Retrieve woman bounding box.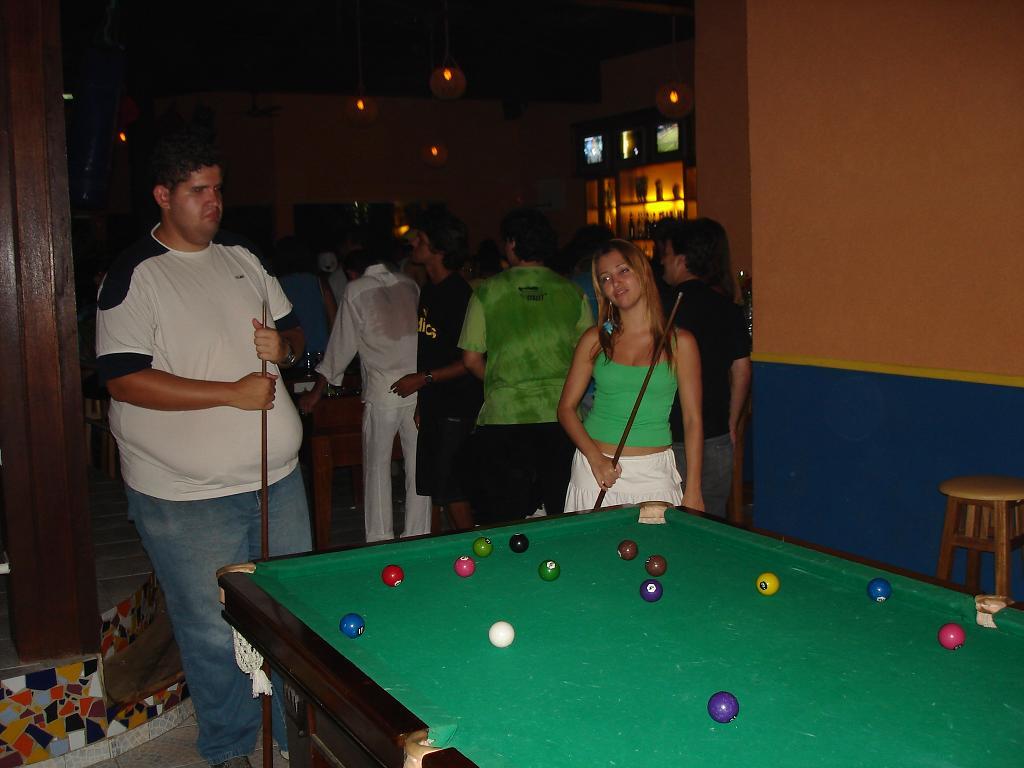
Bounding box: (left=550, top=238, right=724, bottom=512).
